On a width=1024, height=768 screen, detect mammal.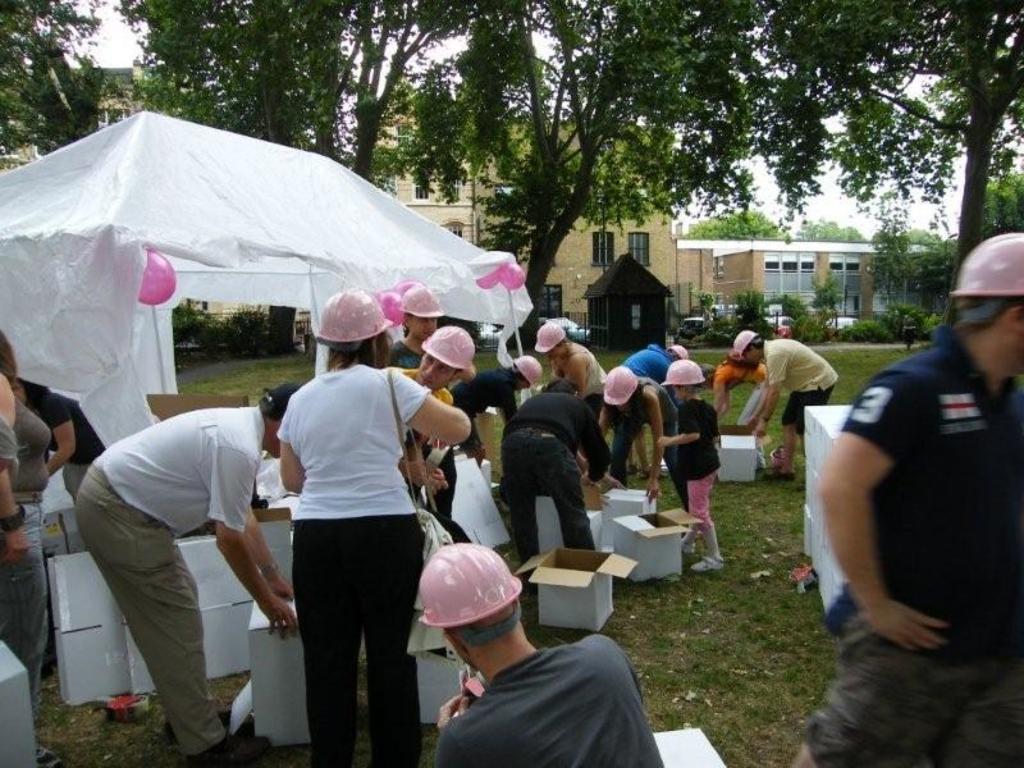
699 365 774 440.
